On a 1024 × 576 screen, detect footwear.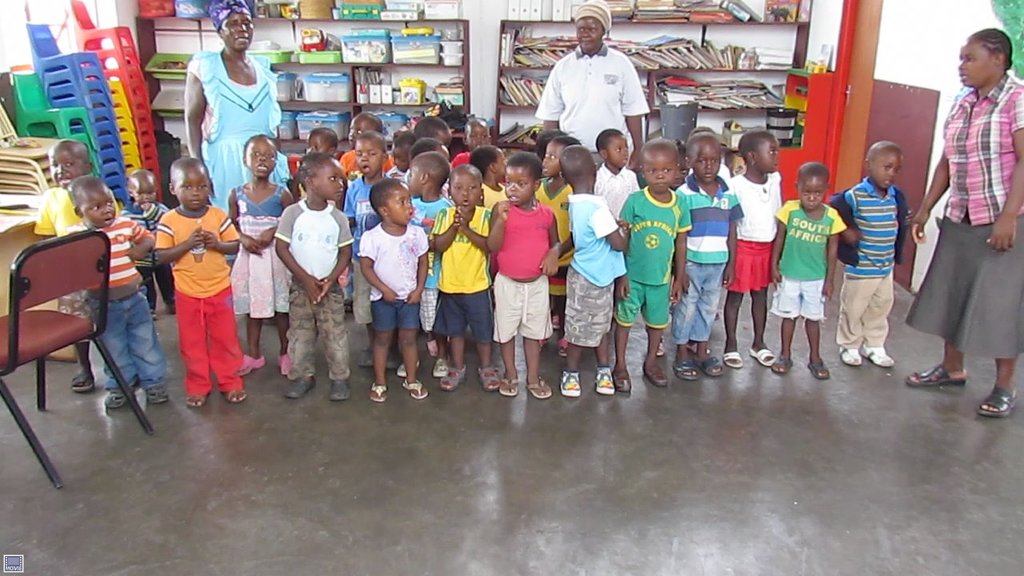
x1=594 y1=364 x2=612 y2=393.
